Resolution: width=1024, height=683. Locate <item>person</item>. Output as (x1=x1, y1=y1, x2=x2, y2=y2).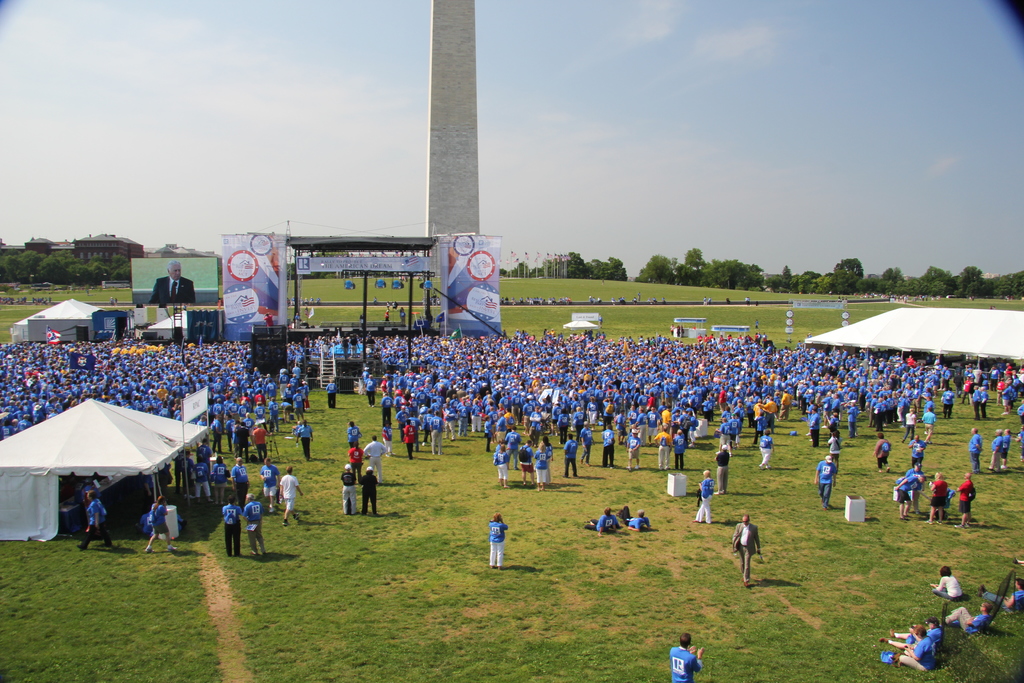
(x1=772, y1=395, x2=779, y2=423).
